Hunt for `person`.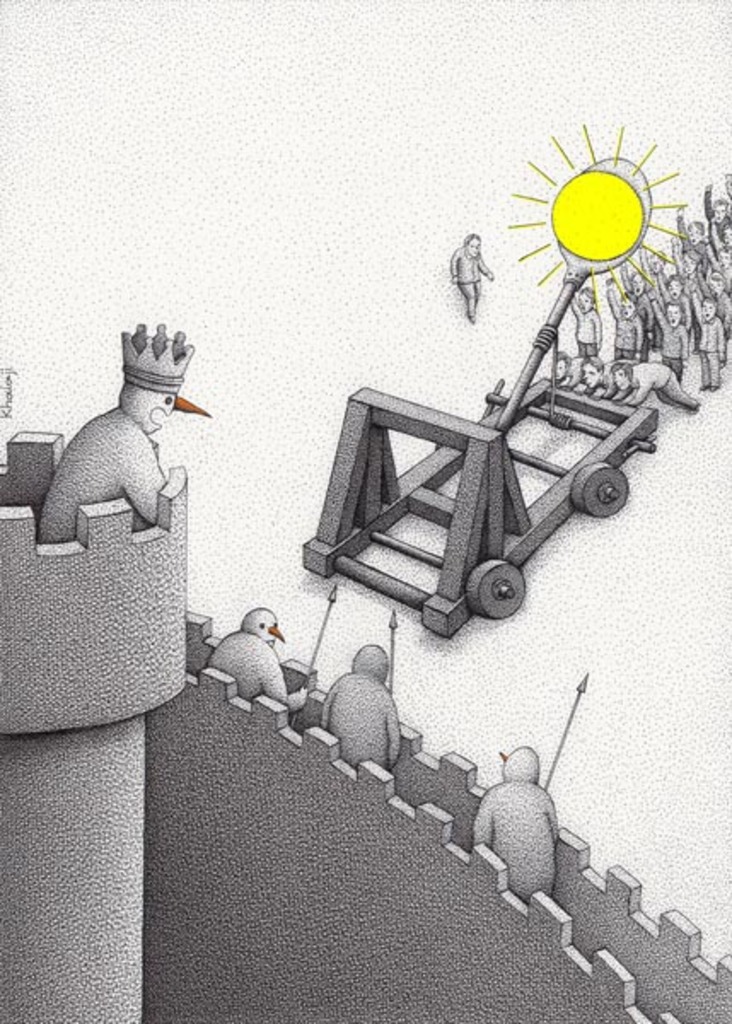
Hunted down at <bbox>549, 162, 730, 416</bbox>.
